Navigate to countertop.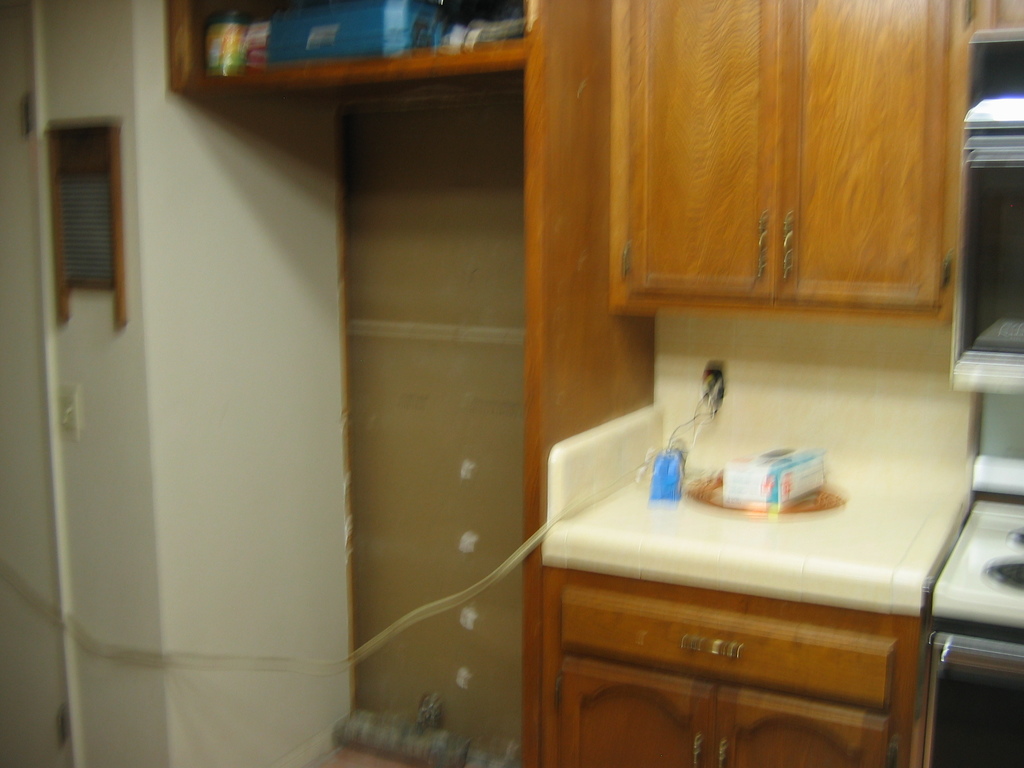
Navigation target: 538:452:975:767.
